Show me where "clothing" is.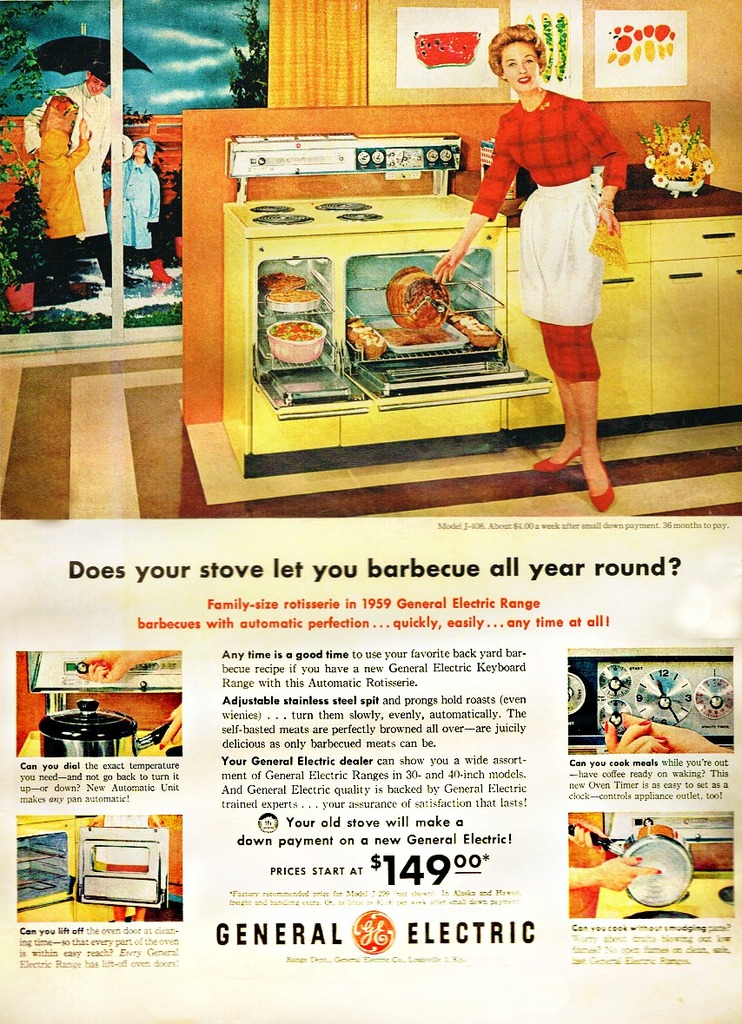
"clothing" is at (95,147,165,260).
